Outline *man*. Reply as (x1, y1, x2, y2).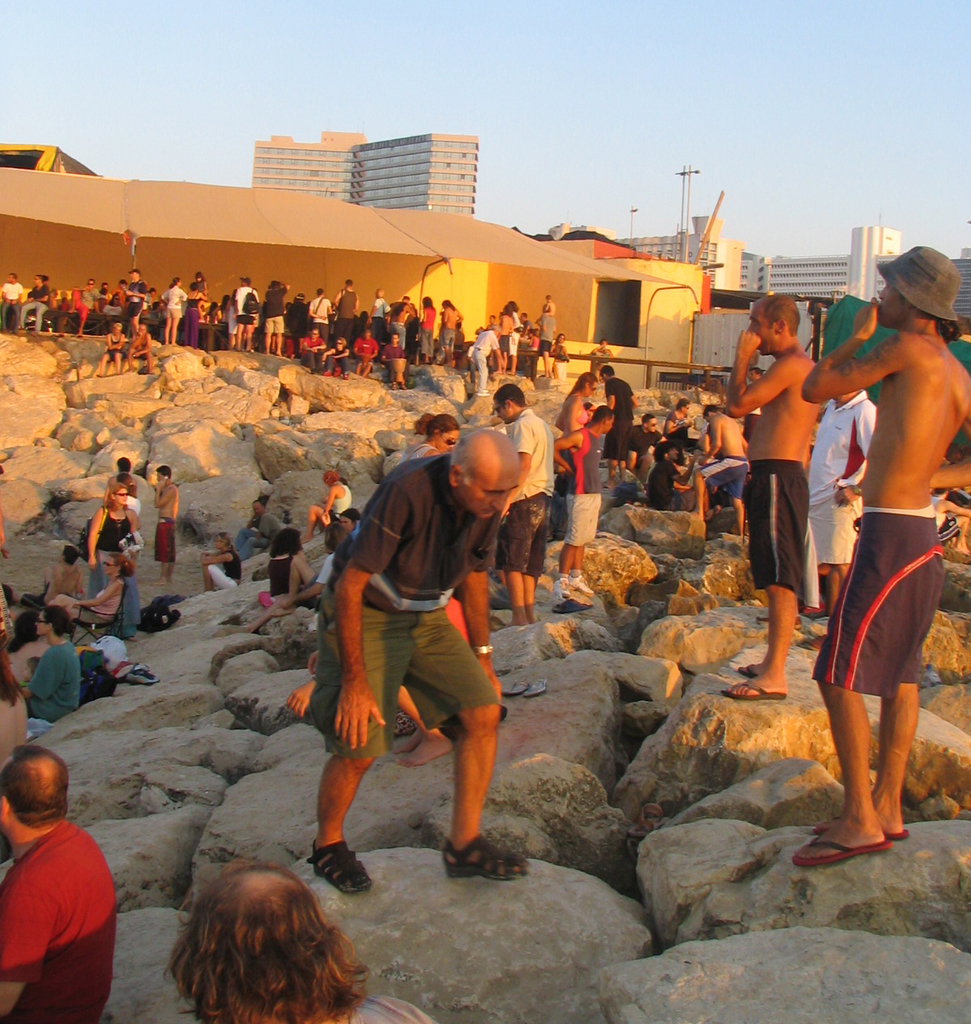
(604, 358, 651, 491).
